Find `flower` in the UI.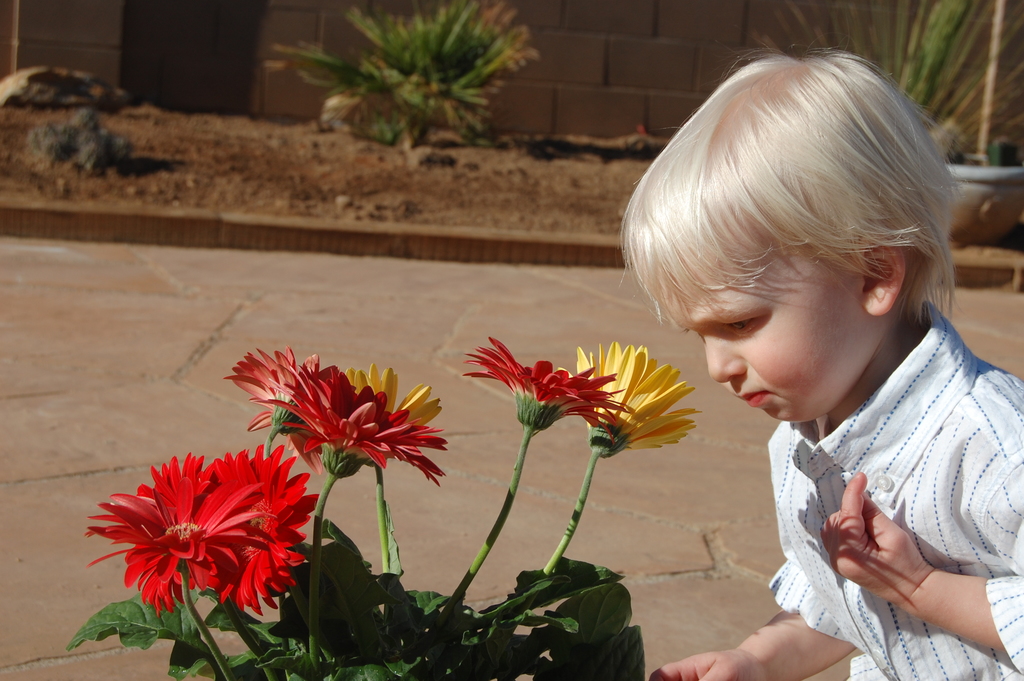
UI element at select_region(221, 349, 350, 459).
